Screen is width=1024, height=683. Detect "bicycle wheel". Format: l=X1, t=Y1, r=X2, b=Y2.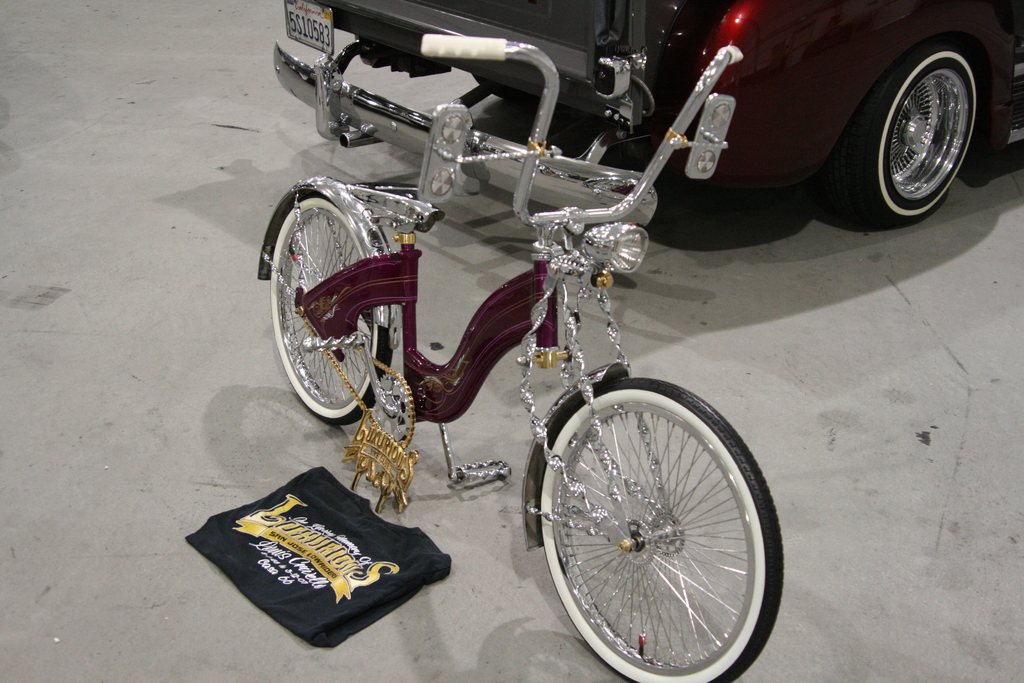
l=527, t=372, r=795, b=682.
